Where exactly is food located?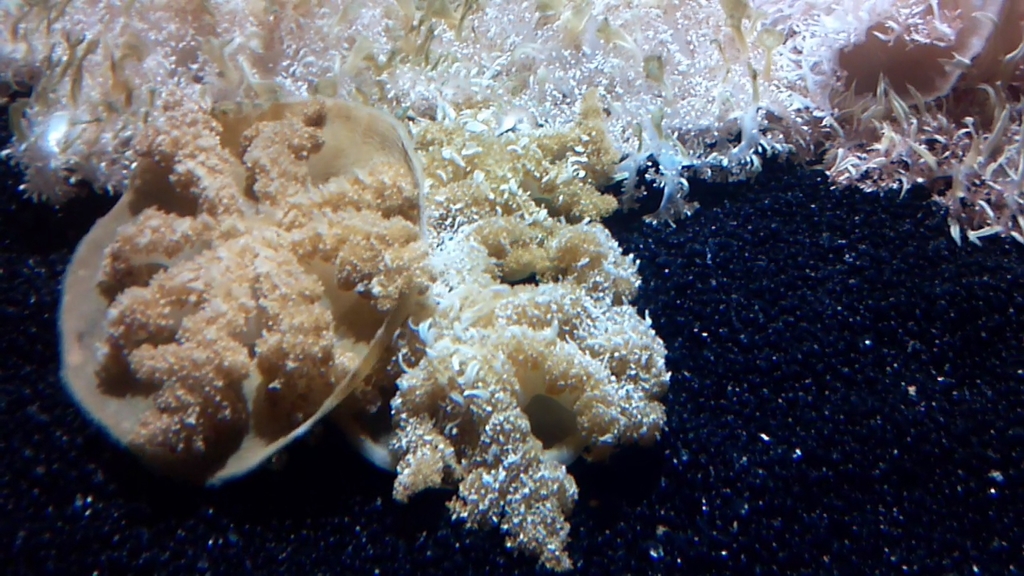
Its bounding box is [x1=0, y1=0, x2=1023, y2=575].
